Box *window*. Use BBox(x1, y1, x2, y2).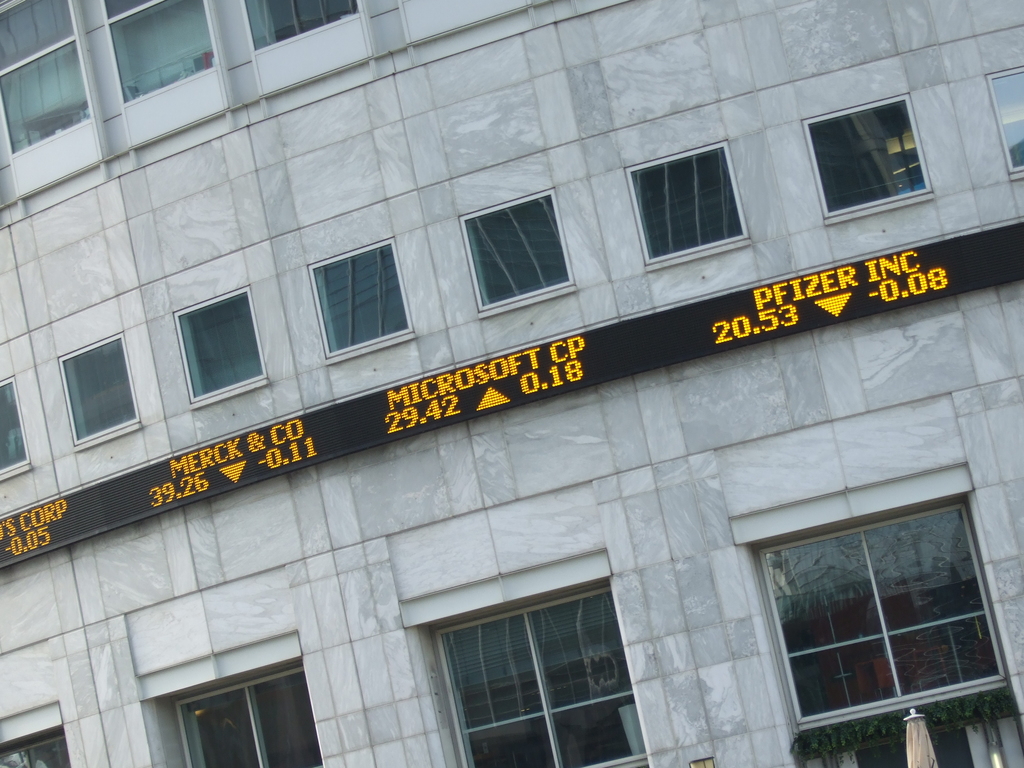
BBox(170, 282, 271, 412).
